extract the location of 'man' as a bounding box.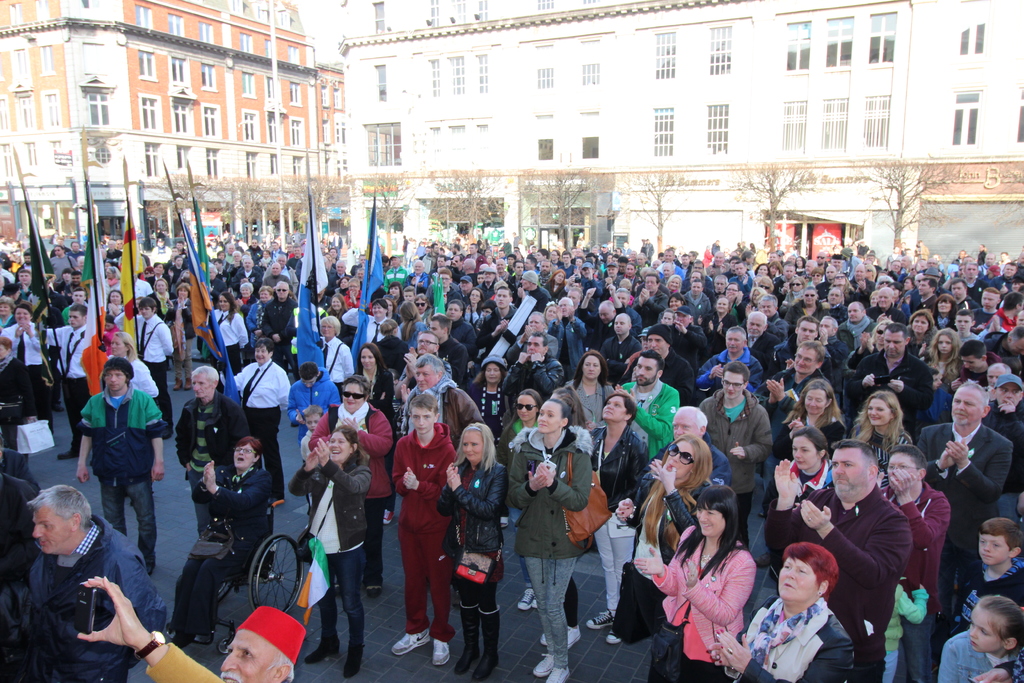
x1=67 y1=358 x2=166 y2=582.
